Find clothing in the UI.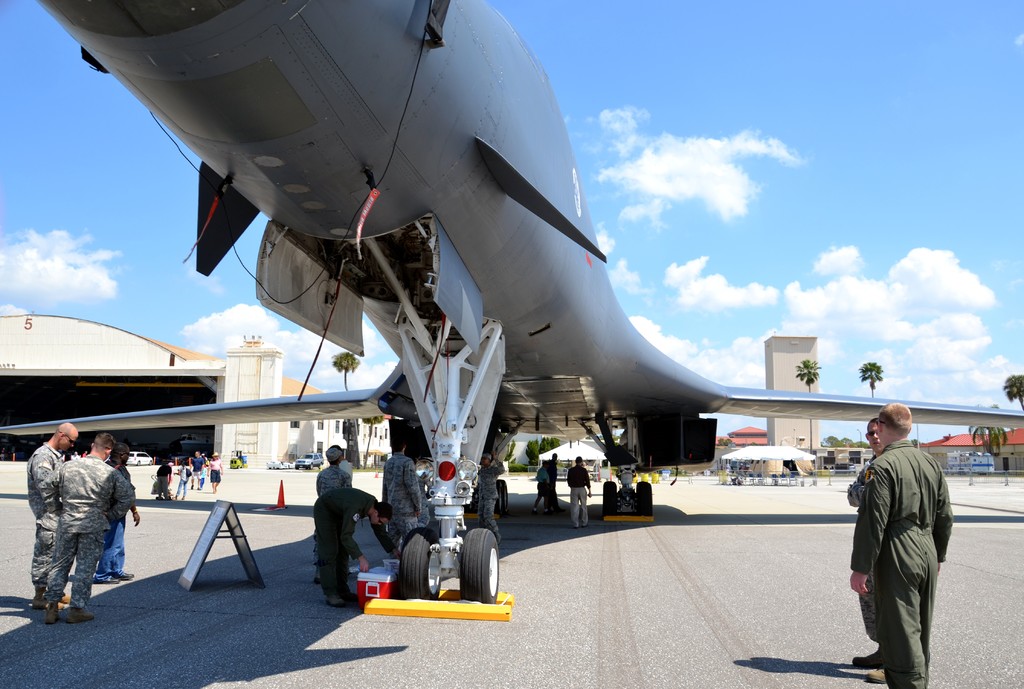
UI element at <bbox>389, 455, 434, 545</bbox>.
